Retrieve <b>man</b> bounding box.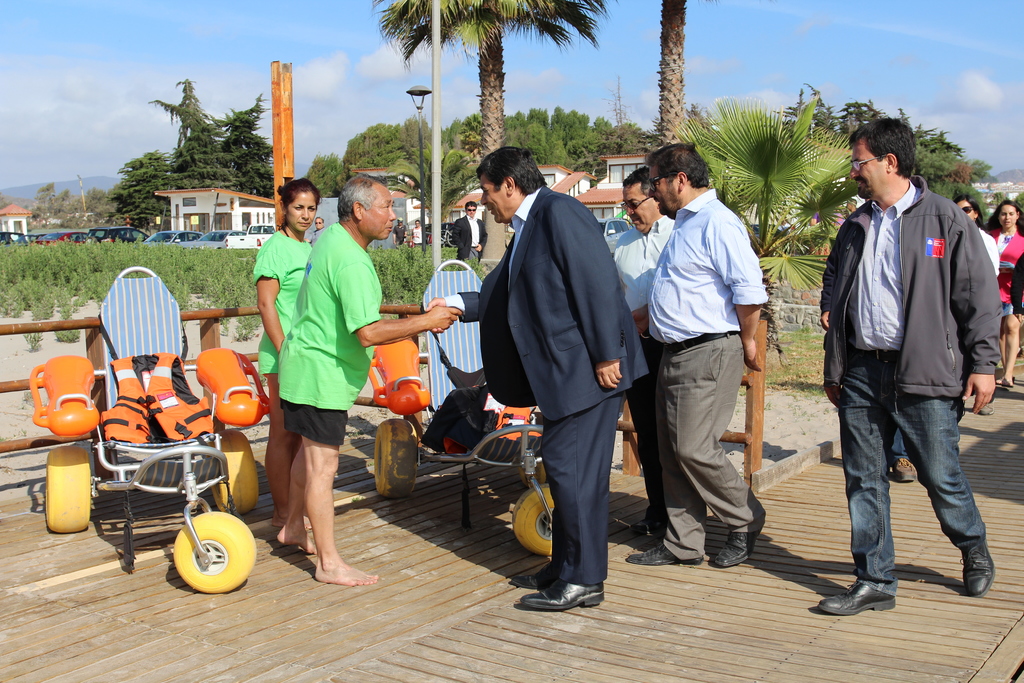
Bounding box: Rect(601, 165, 689, 539).
